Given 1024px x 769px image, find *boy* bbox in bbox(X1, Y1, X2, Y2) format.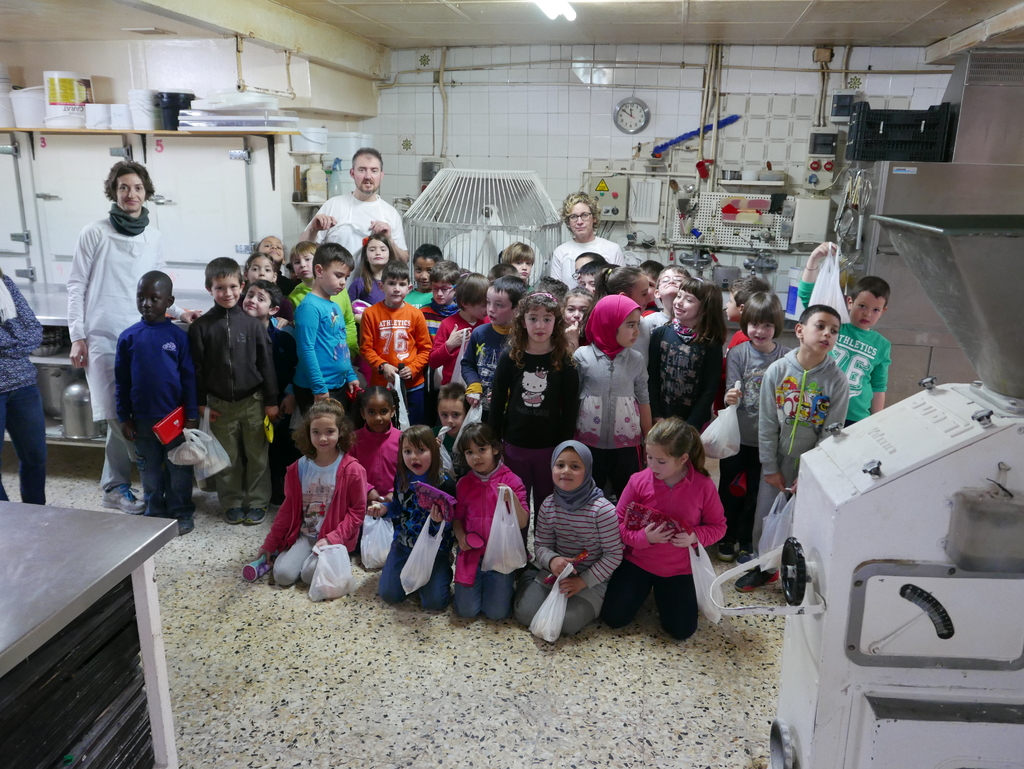
bbox(502, 242, 535, 291).
